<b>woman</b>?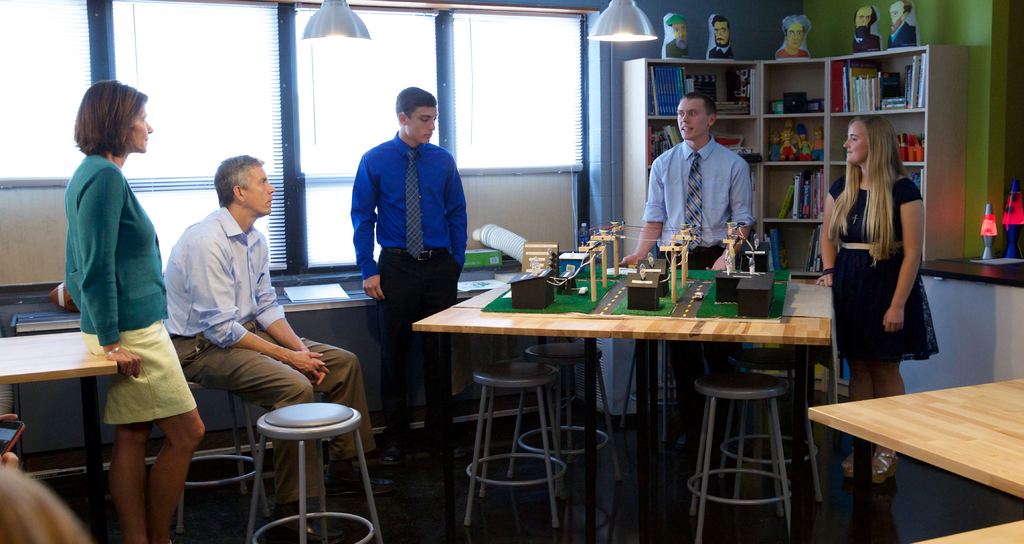
x1=47, y1=75, x2=196, y2=511
